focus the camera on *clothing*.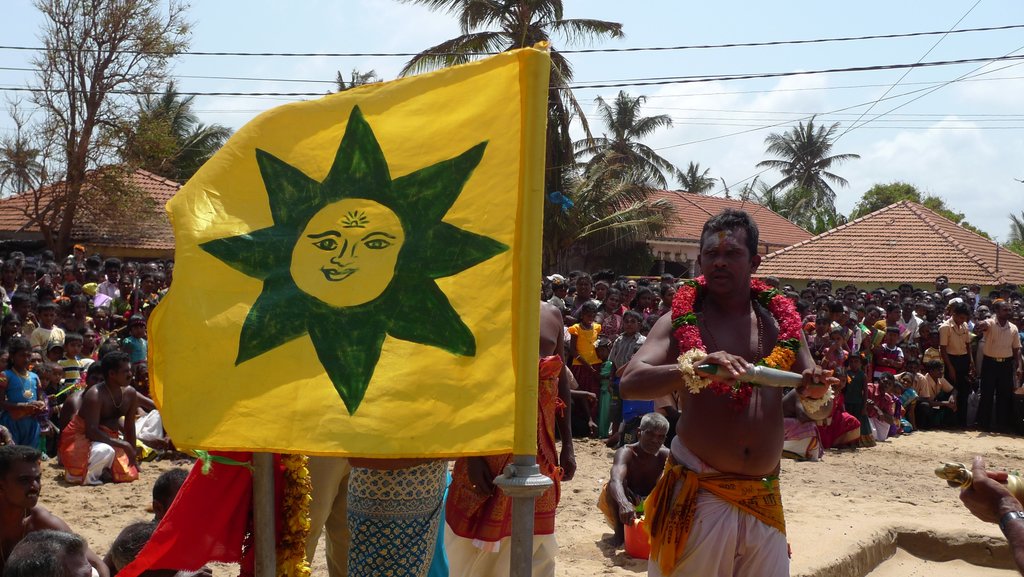
Focus region: {"x1": 639, "y1": 439, "x2": 794, "y2": 576}.
